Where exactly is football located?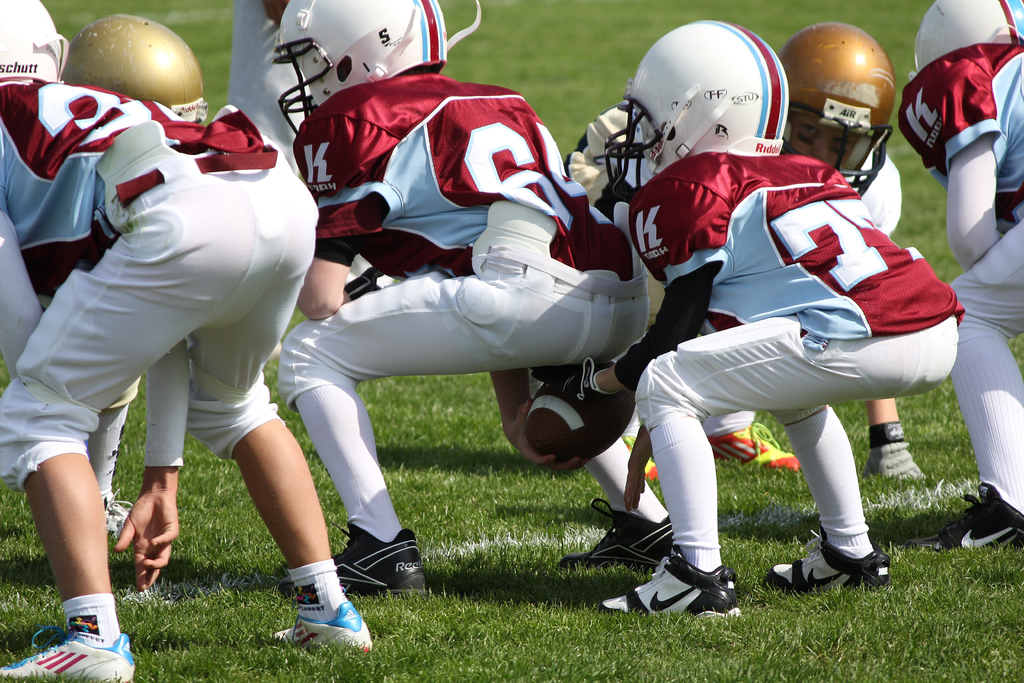
Its bounding box is box(523, 360, 639, 469).
